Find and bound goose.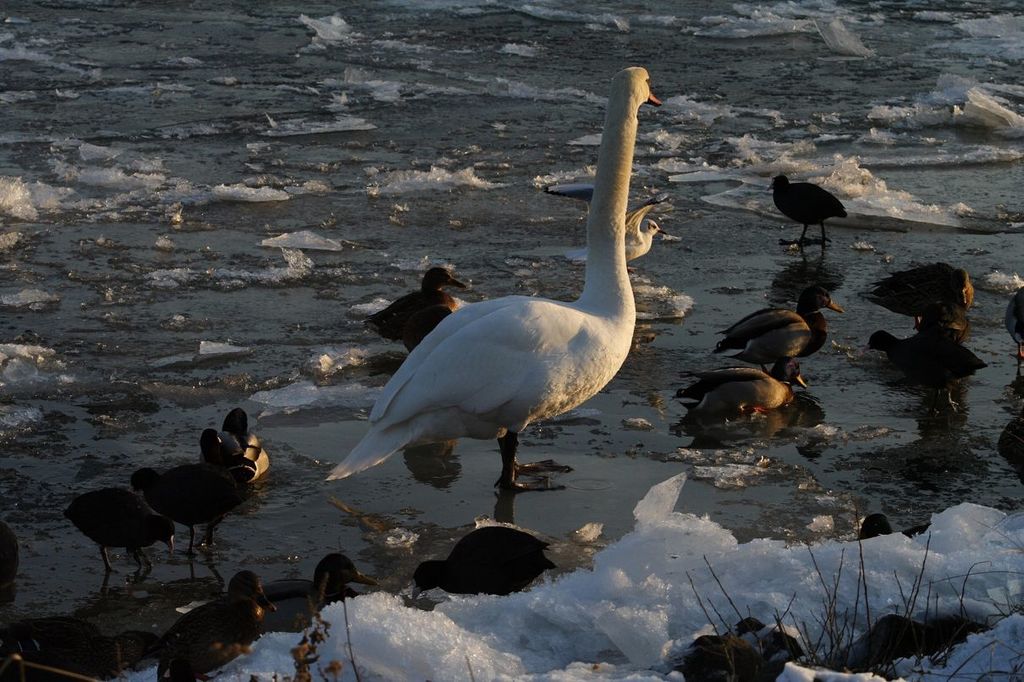
Bound: locate(862, 325, 981, 412).
